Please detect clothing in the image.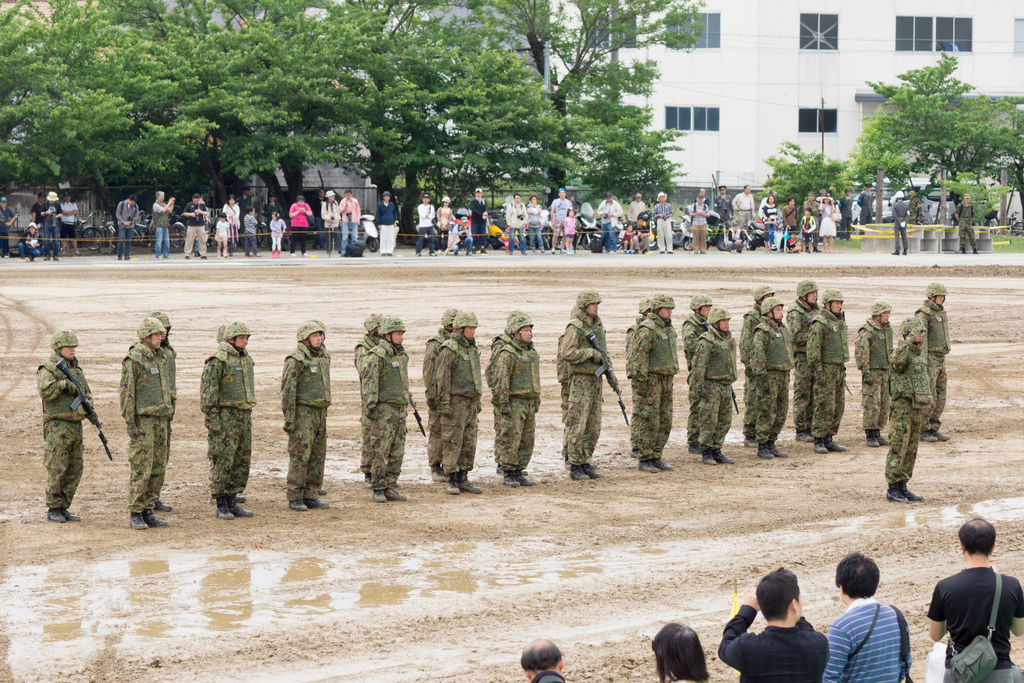
[left=483, top=331, right=510, bottom=470].
